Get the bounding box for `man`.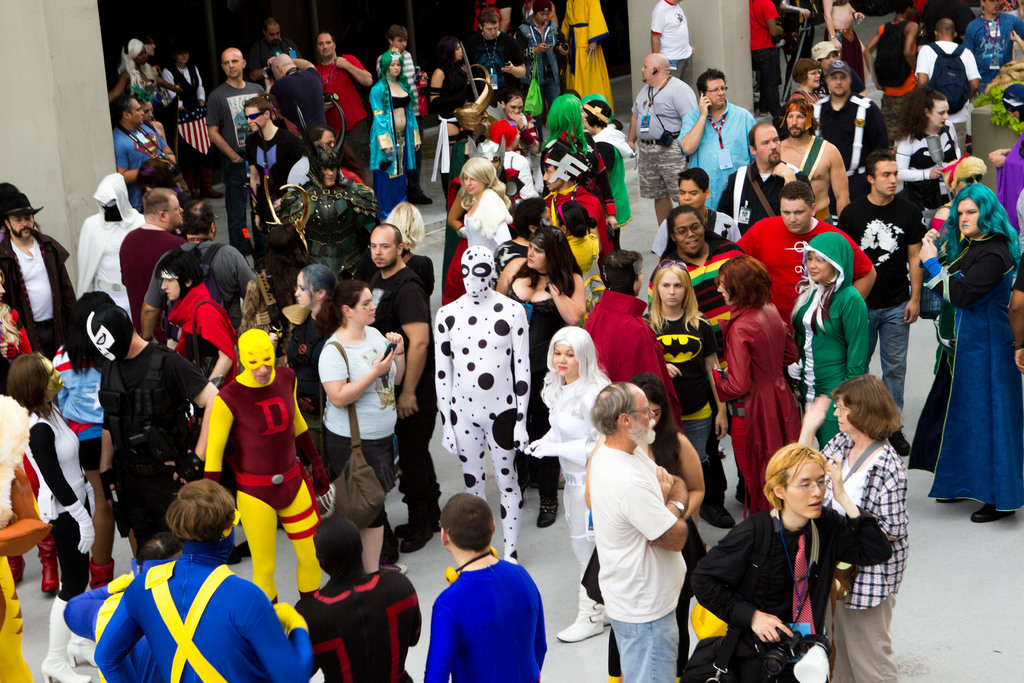
x1=626 y1=51 x2=697 y2=229.
